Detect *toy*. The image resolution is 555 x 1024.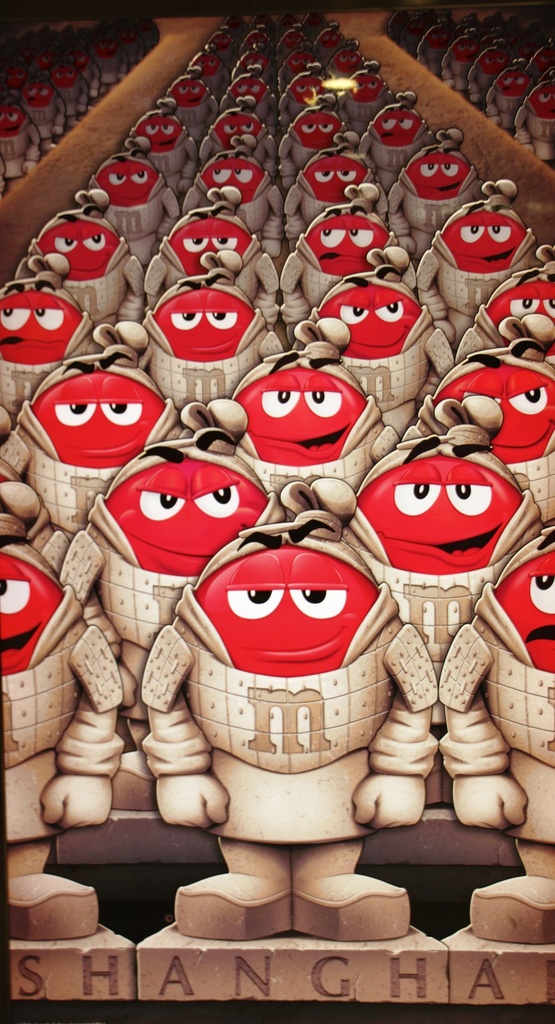
452/244/554/358.
